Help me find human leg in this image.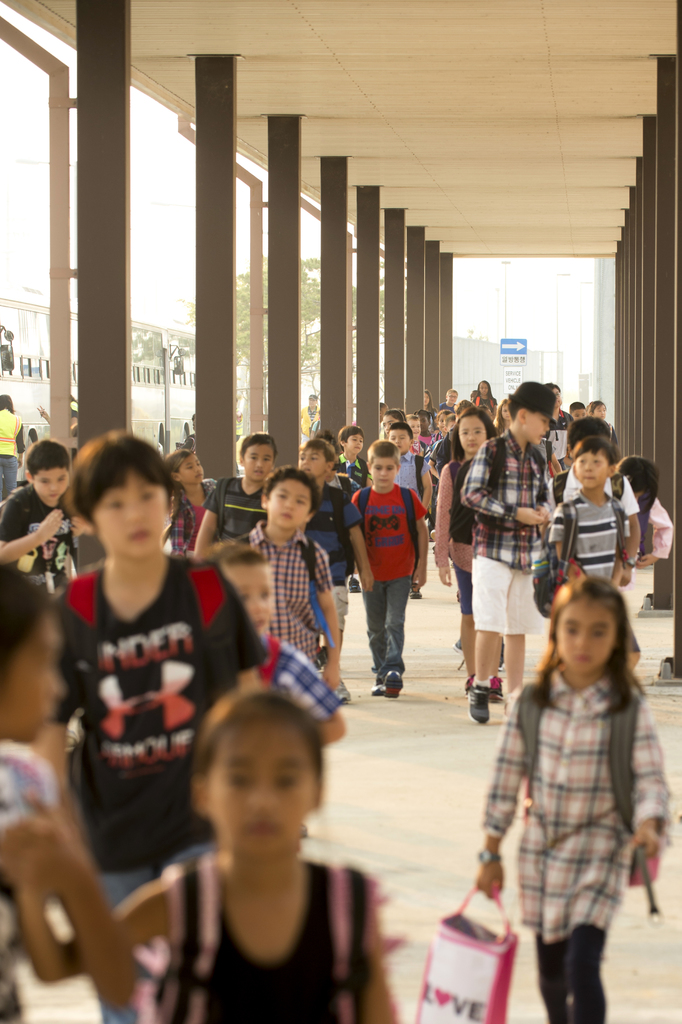
Found it: (383, 555, 415, 693).
